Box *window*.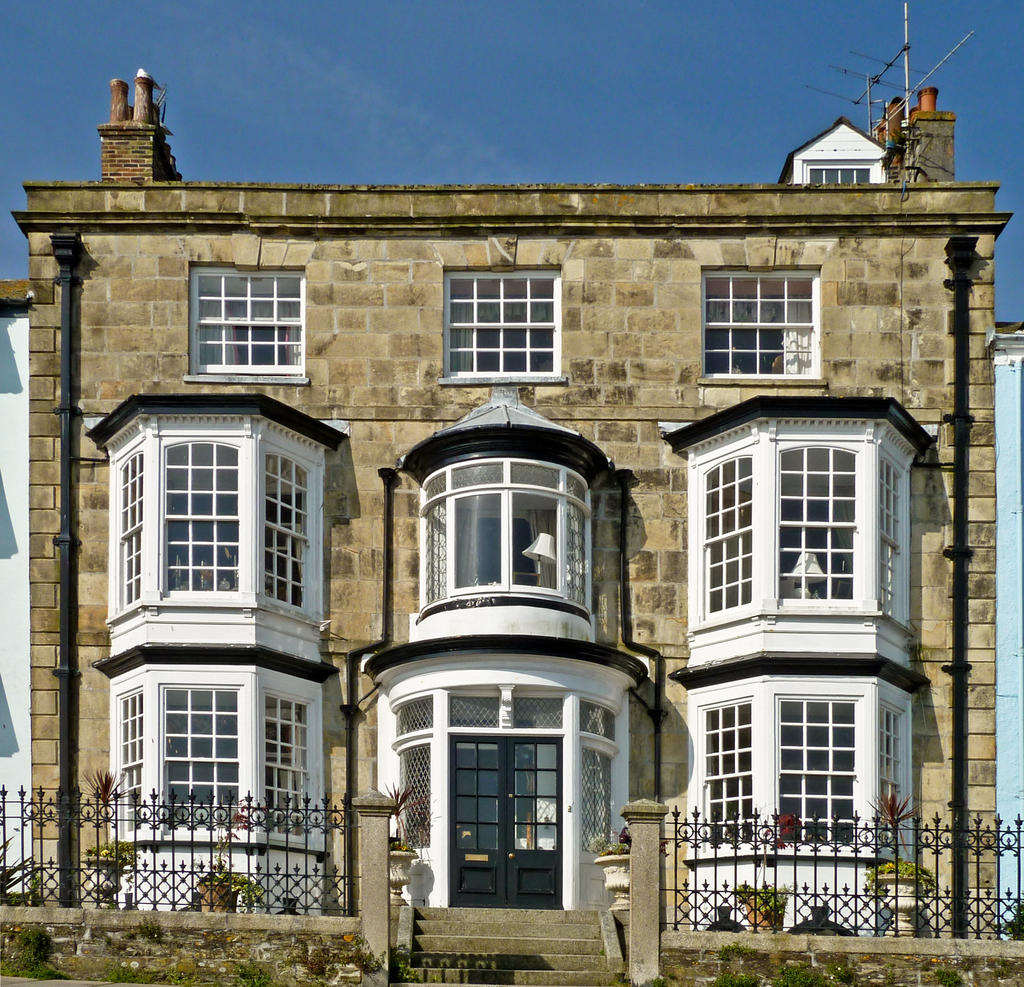
box=[417, 463, 598, 618].
